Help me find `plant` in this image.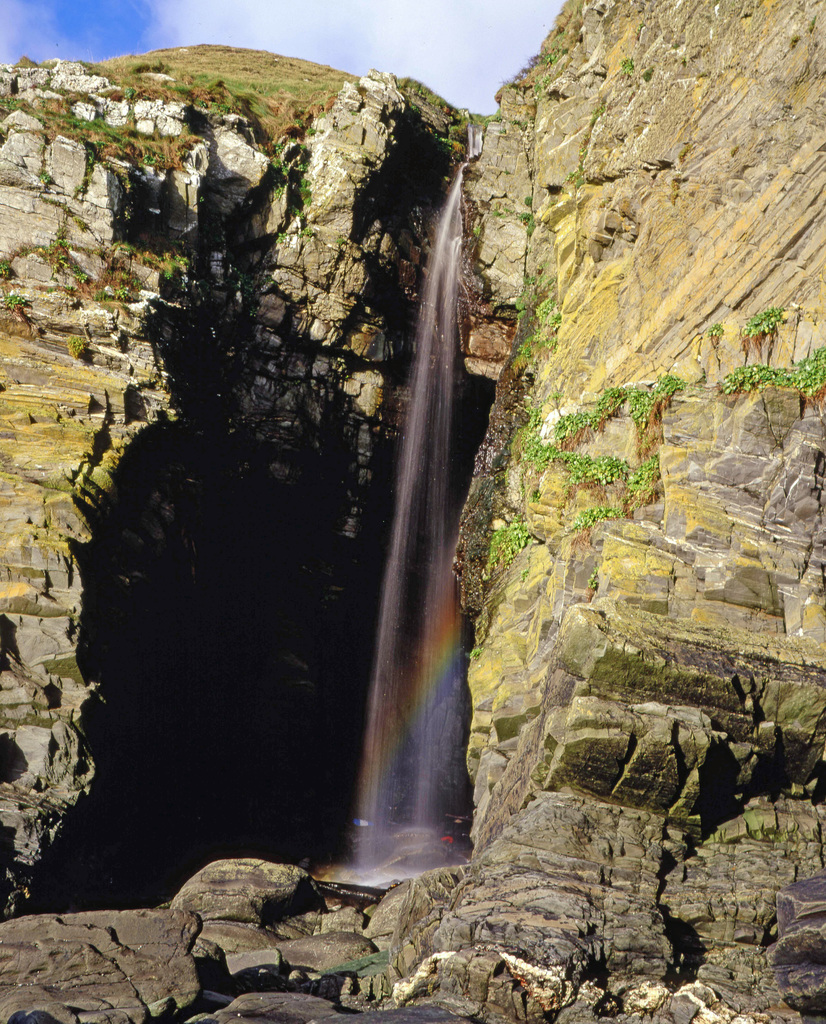
Found it: [707,319,726,343].
